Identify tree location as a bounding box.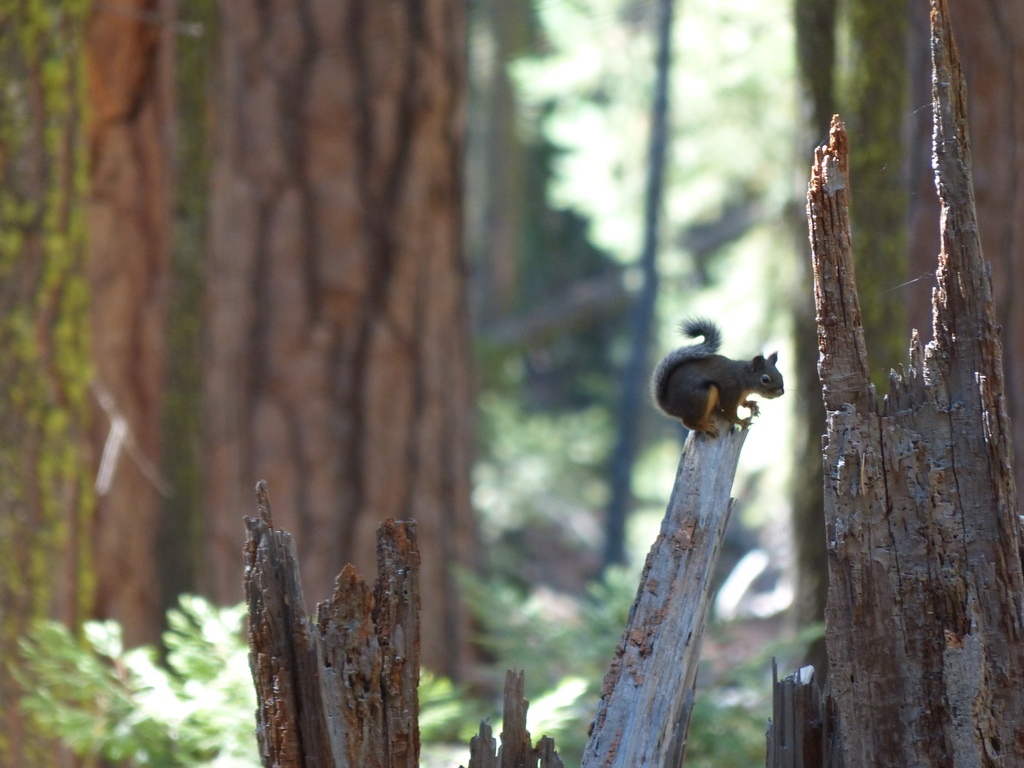
crop(200, 0, 478, 685).
